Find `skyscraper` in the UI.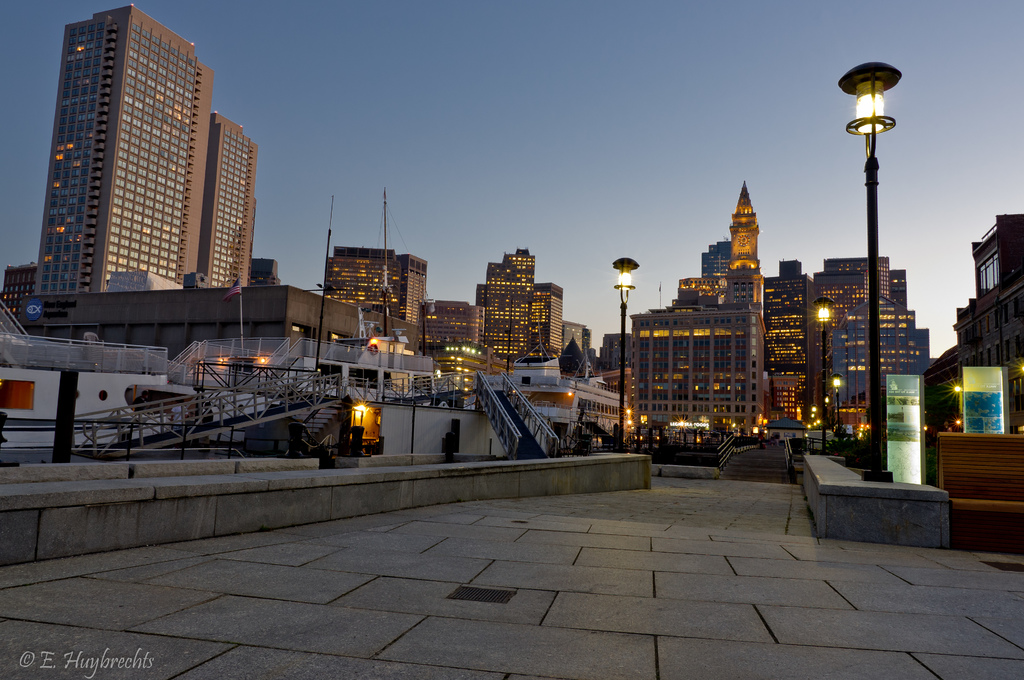
UI element at bbox=(196, 115, 253, 290).
